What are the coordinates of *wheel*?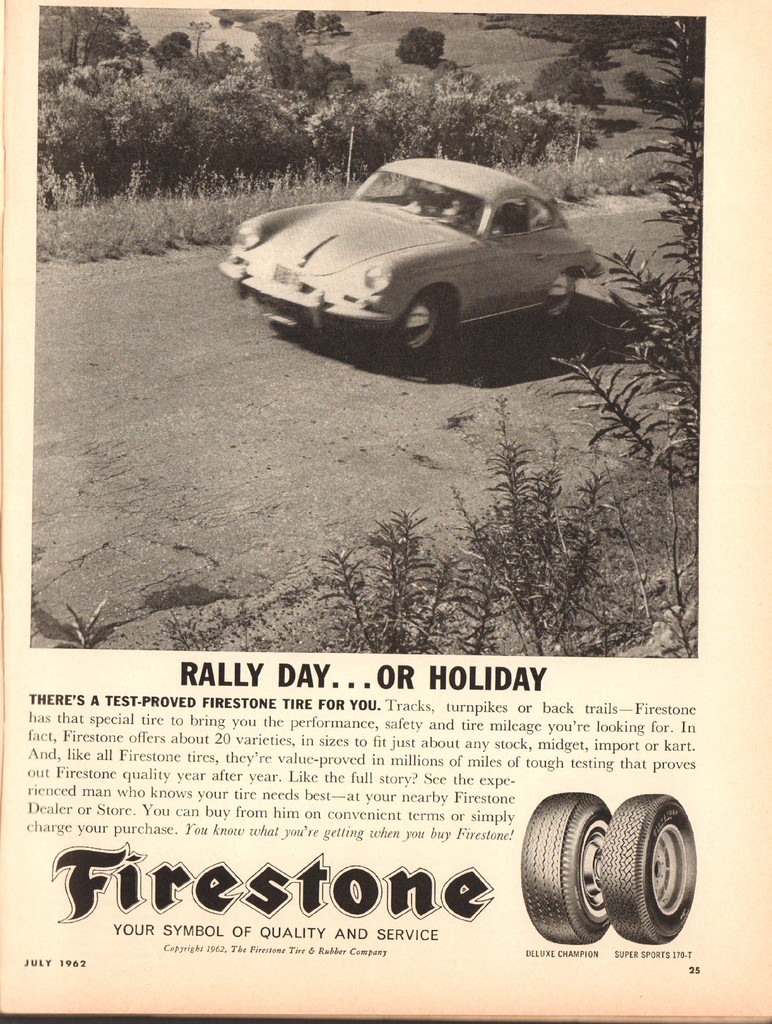
Rect(601, 792, 699, 946).
